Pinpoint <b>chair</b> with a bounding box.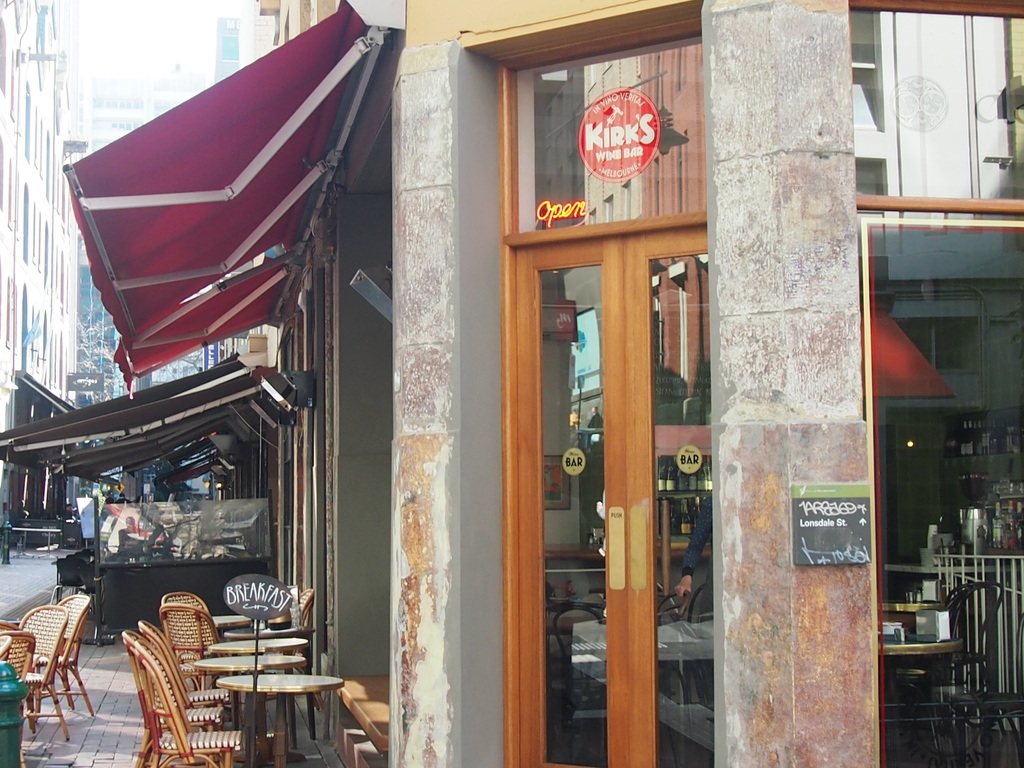
x1=164, y1=594, x2=215, y2=619.
